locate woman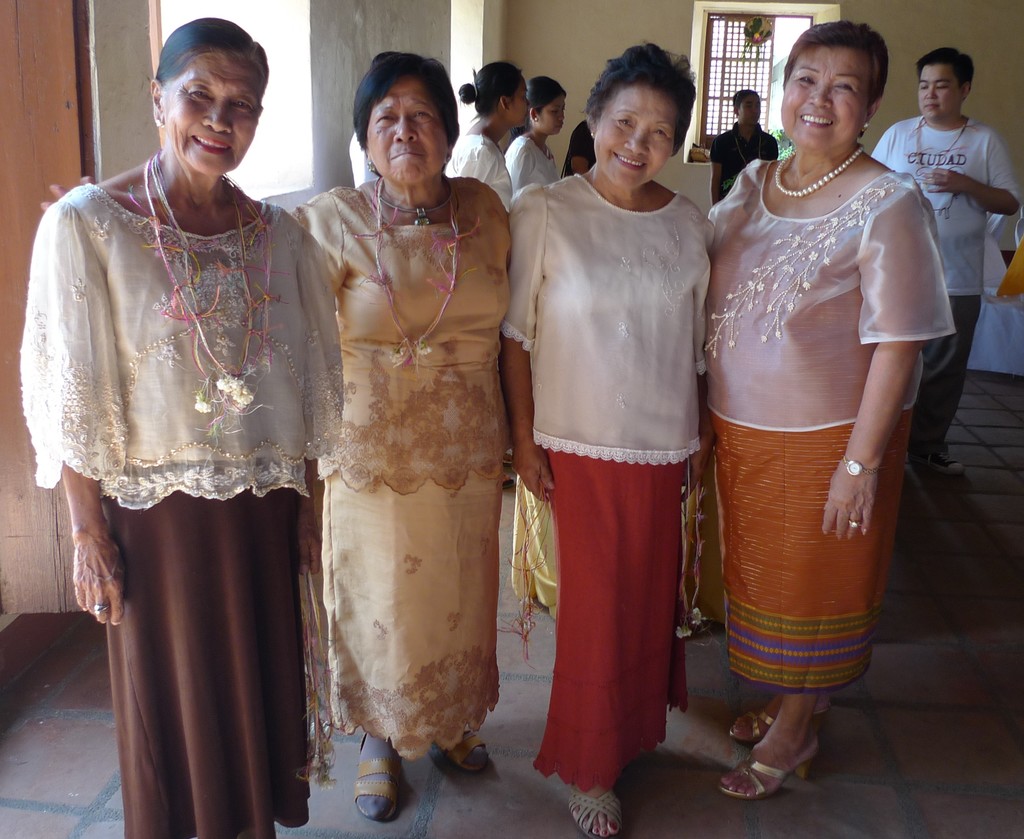
rect(504, 76, 568, 201)
